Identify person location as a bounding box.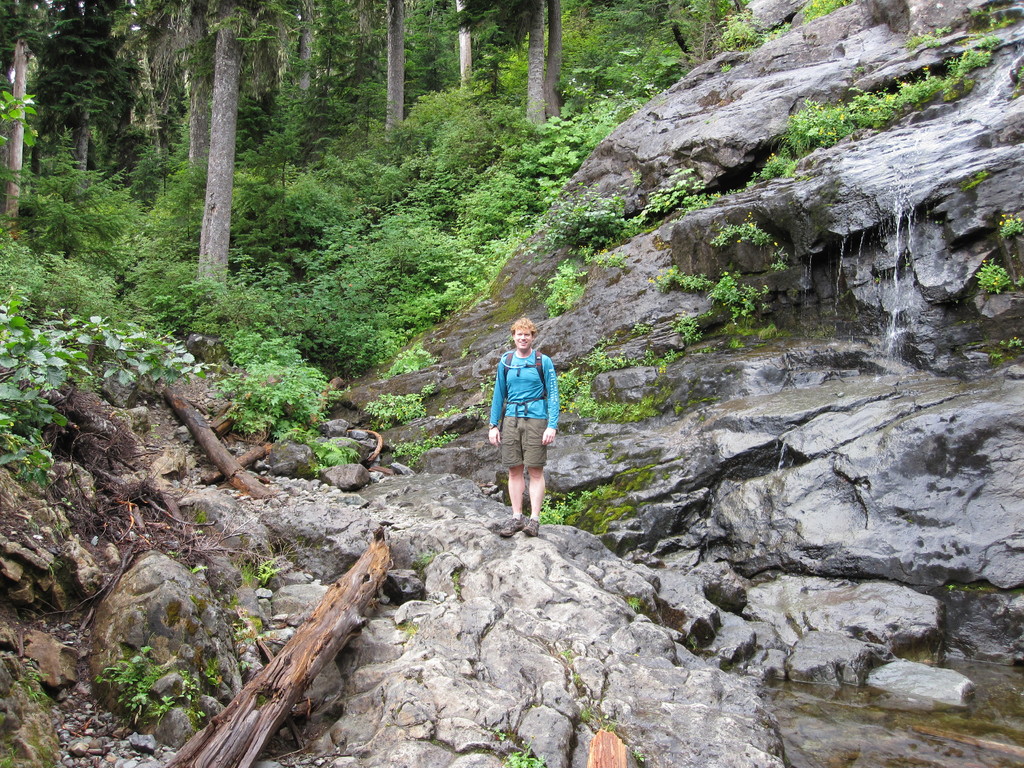
locate(488, 328, 561, 527).
